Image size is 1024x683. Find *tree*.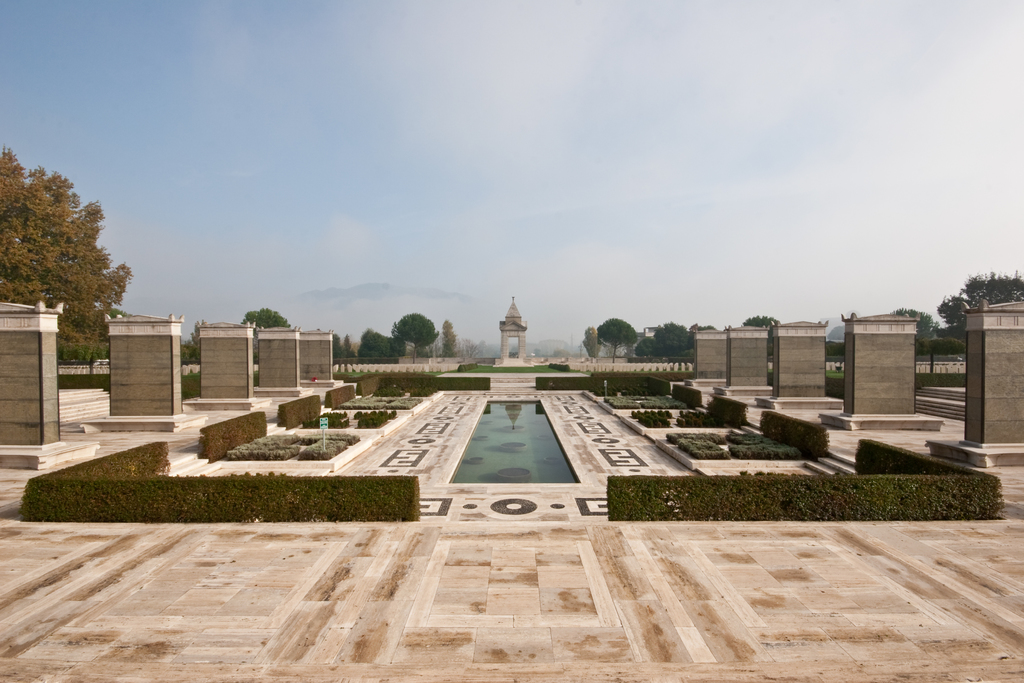
left=636, top=318, right=701, bottom=362.
